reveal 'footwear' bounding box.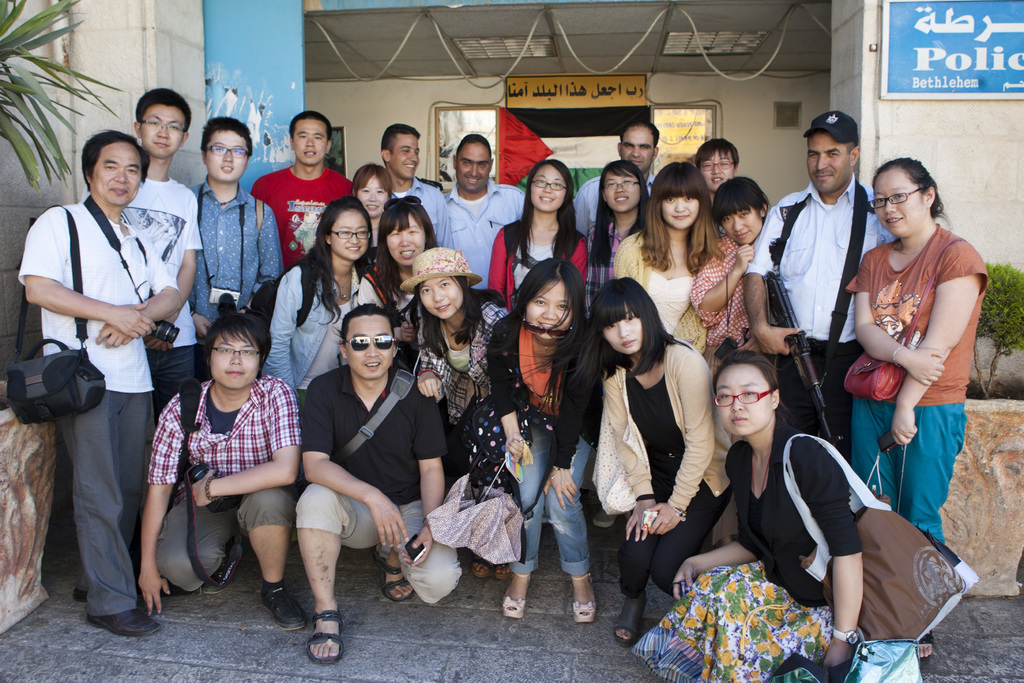
Revealed: 312:605:349:663.
